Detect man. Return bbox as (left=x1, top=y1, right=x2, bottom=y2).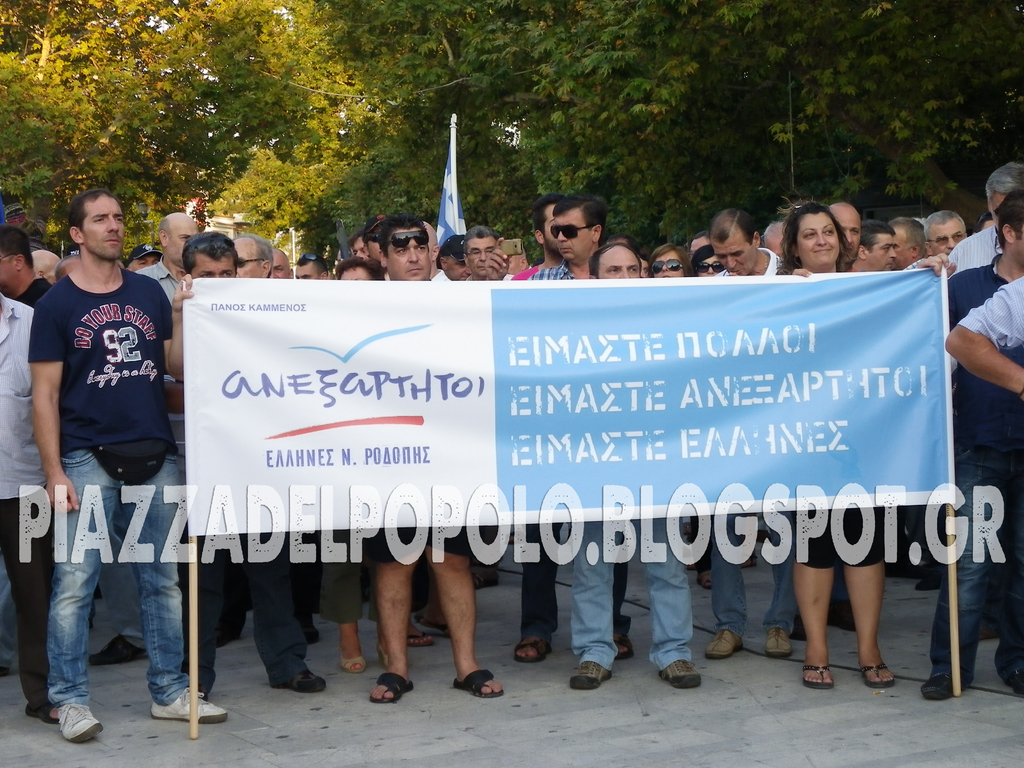
(left=27, top=193, right=231, bottom=749).
